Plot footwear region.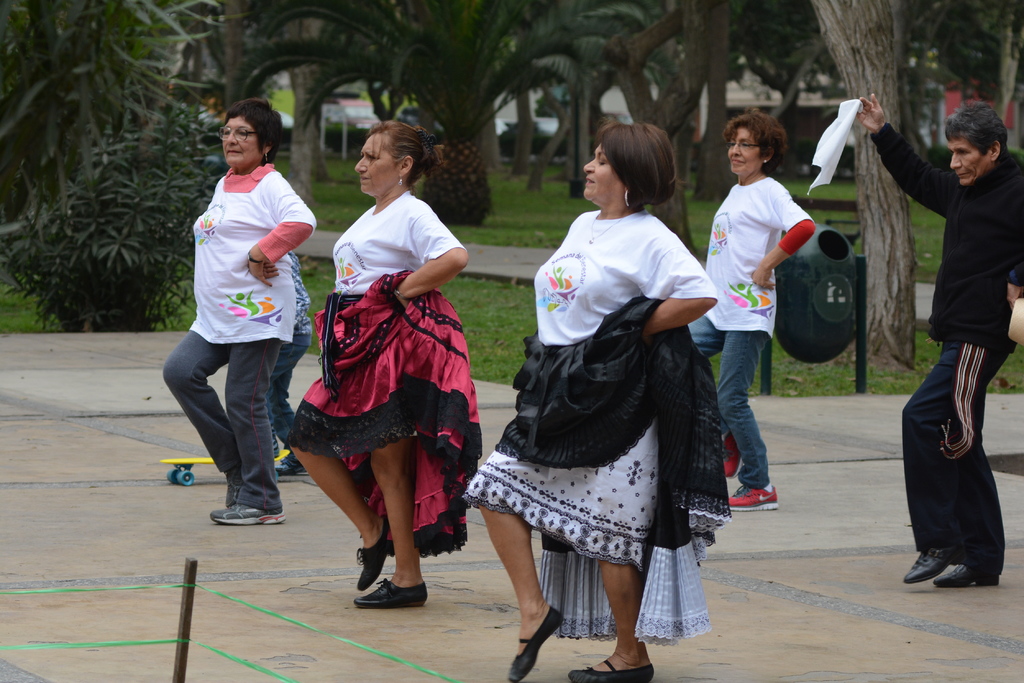
Plotted at [x1=569, y1=661, x2=655, y2=682].
